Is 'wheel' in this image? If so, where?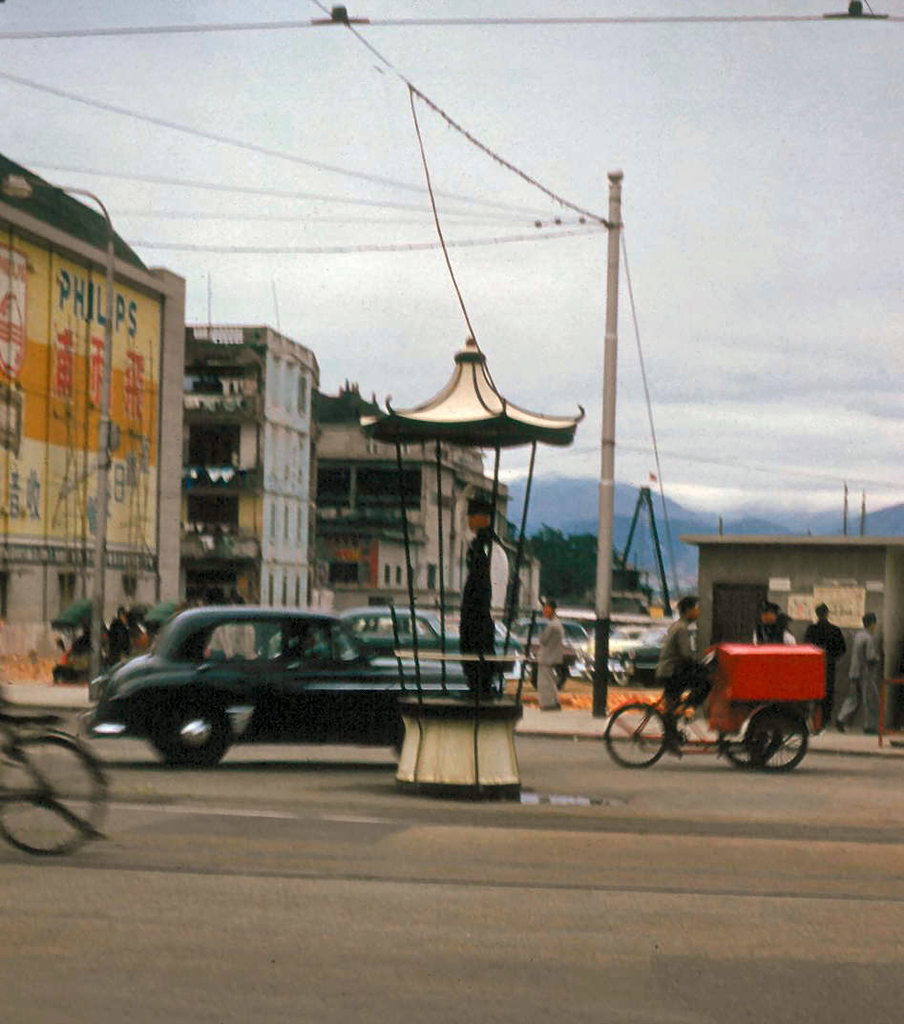
Yes, at rect(602, 707, 668, 774).
